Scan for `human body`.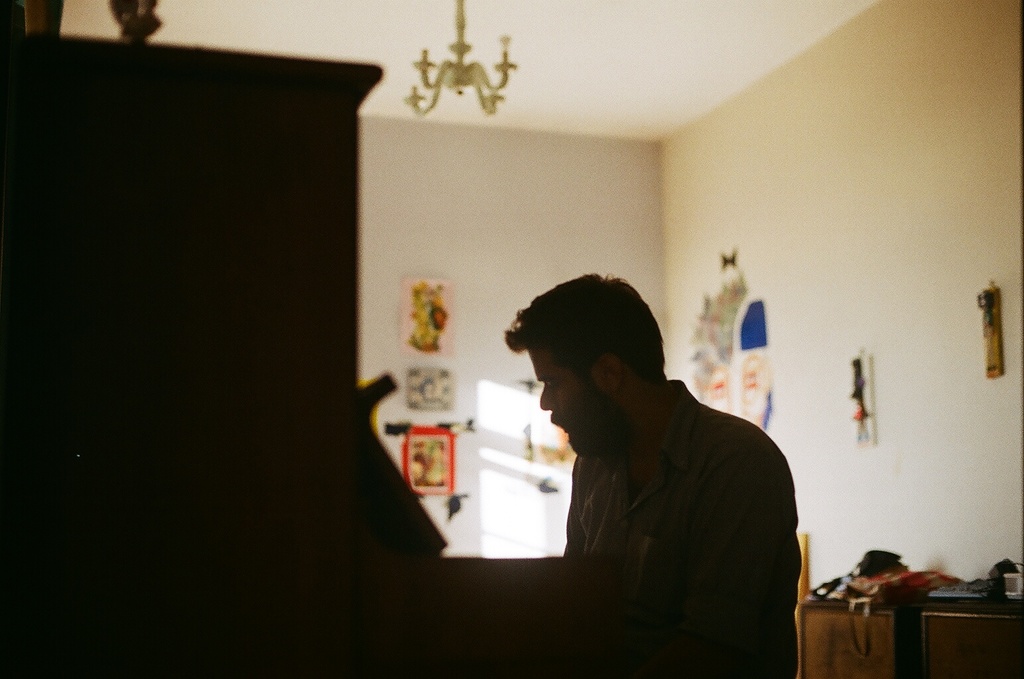
Scan result: detection(497, 287, 813, 660).
